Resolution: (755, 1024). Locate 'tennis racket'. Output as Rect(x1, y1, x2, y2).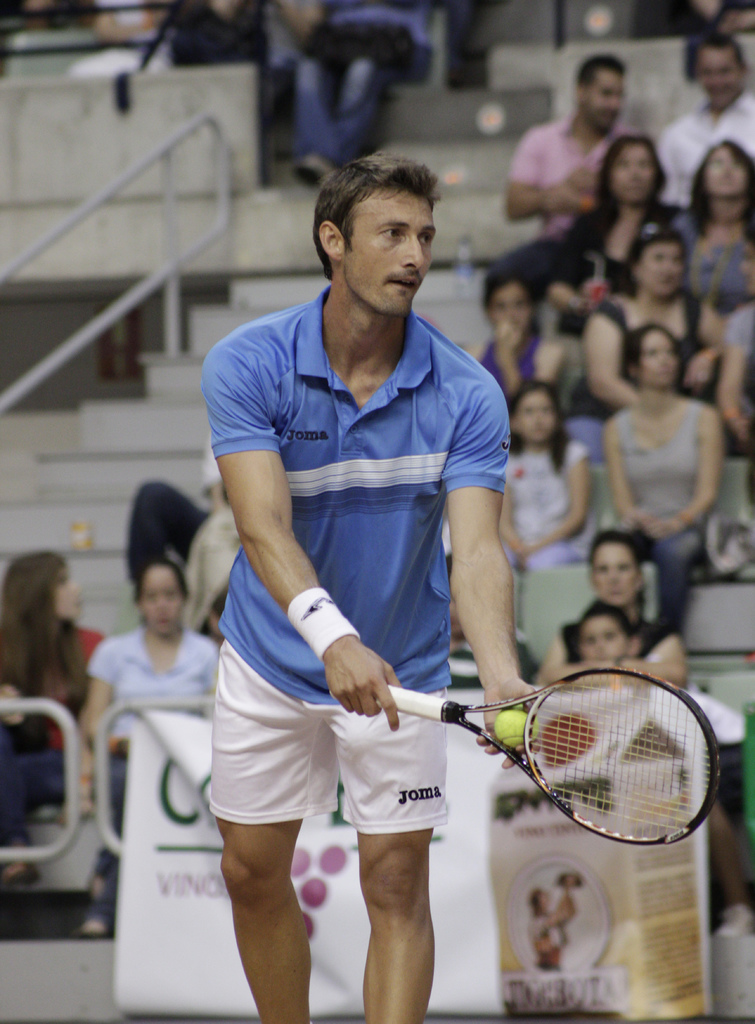
Rect(327, 664, 722, 848).
